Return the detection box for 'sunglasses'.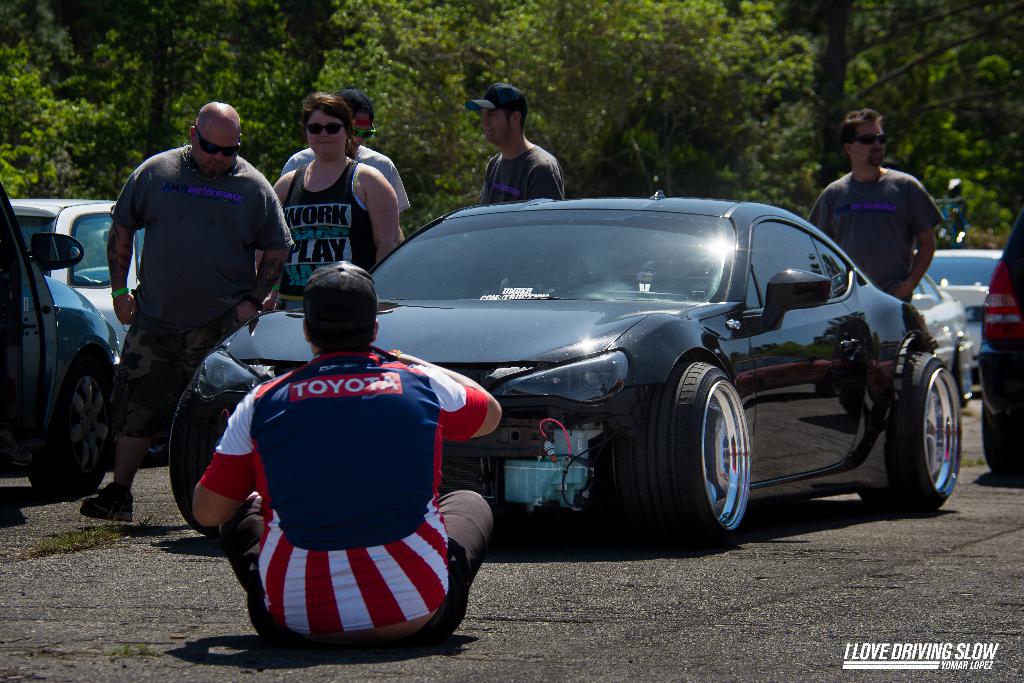
region(194, 133, 243, 157).
